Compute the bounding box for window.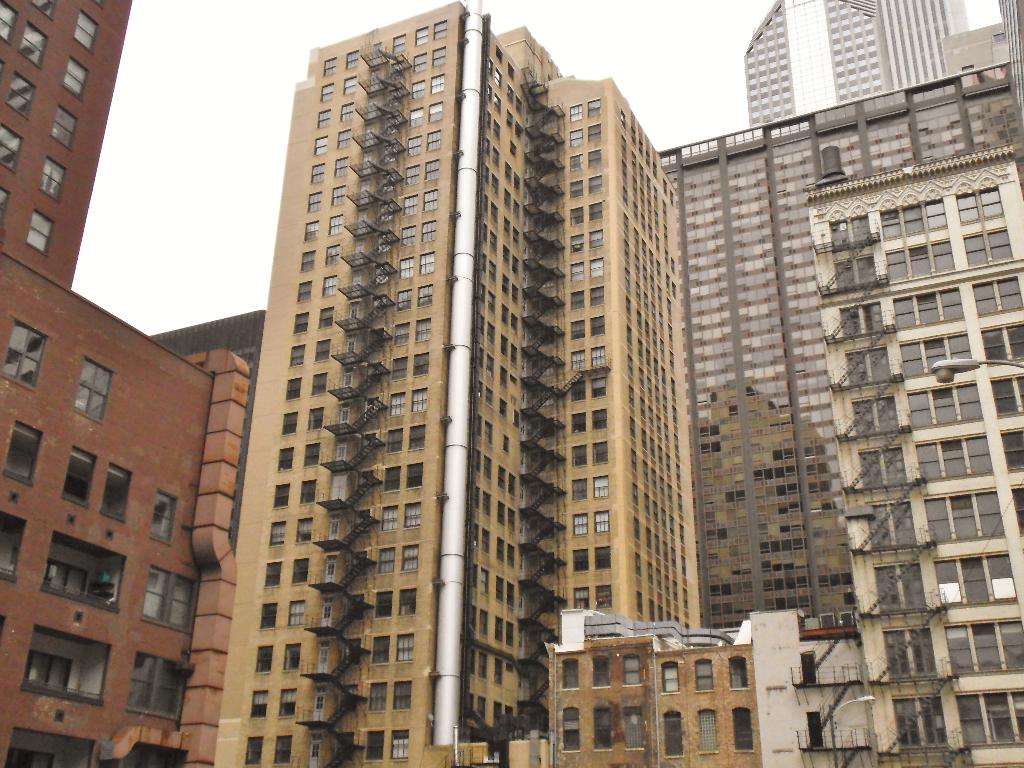
<bbox>499, 580, 501, 605</bbox>.
